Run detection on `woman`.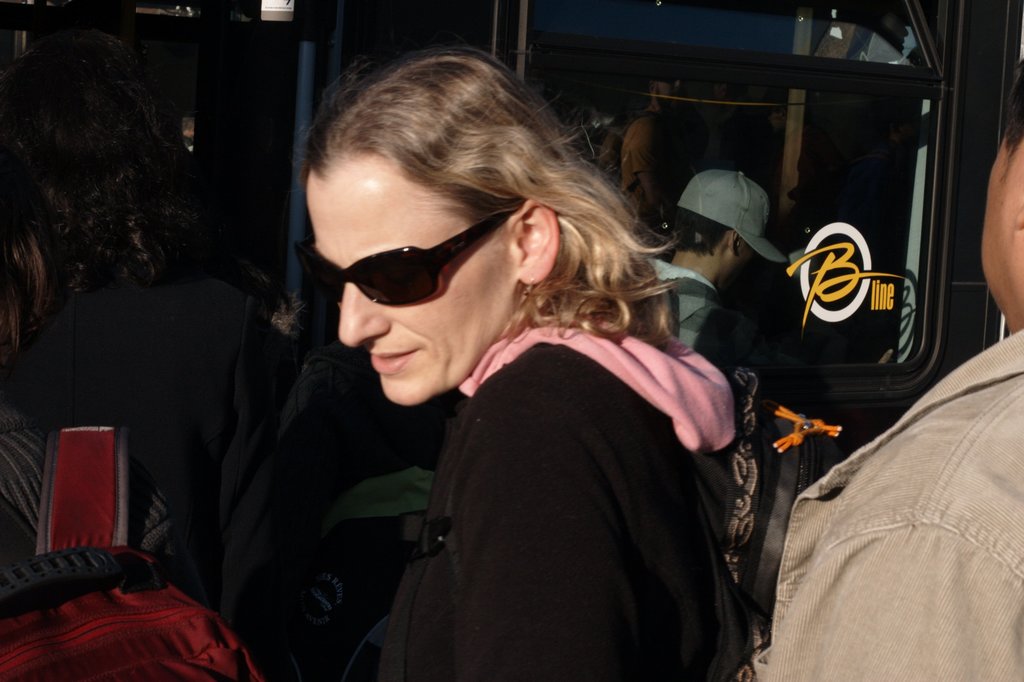
Result: x1=0 y1=26 x2=291 y2=570.
